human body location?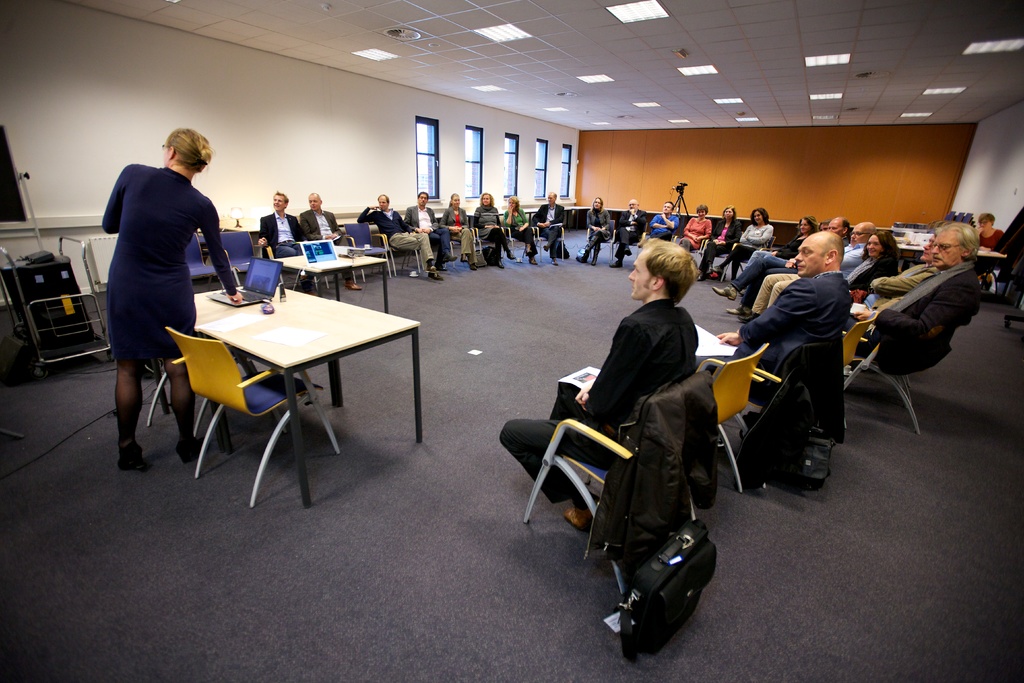
left=731, top=244, right=862, bottom=324
